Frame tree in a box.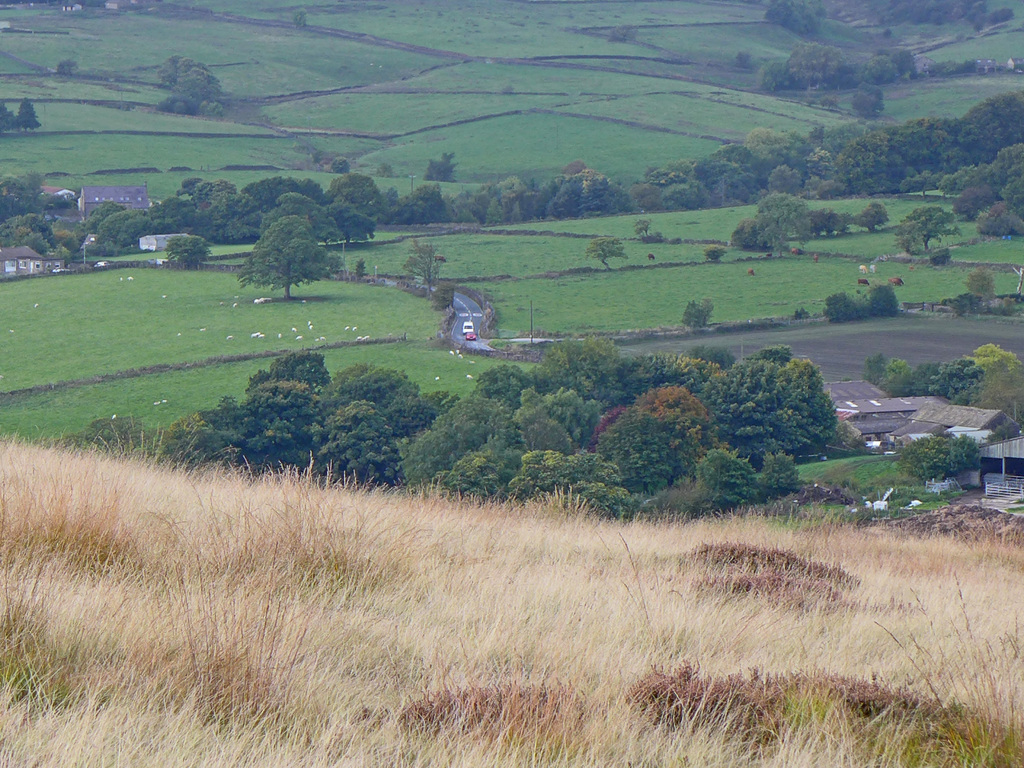
rect(583, 236, 630, 273).
